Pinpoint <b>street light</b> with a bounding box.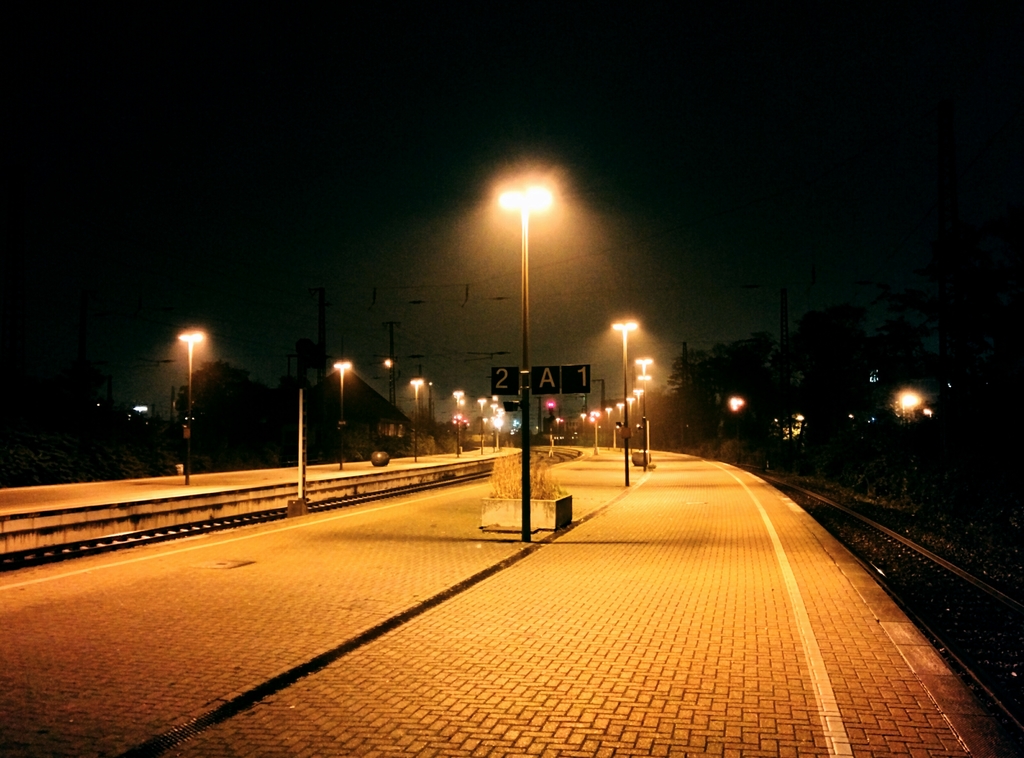
612:322:637:485.
